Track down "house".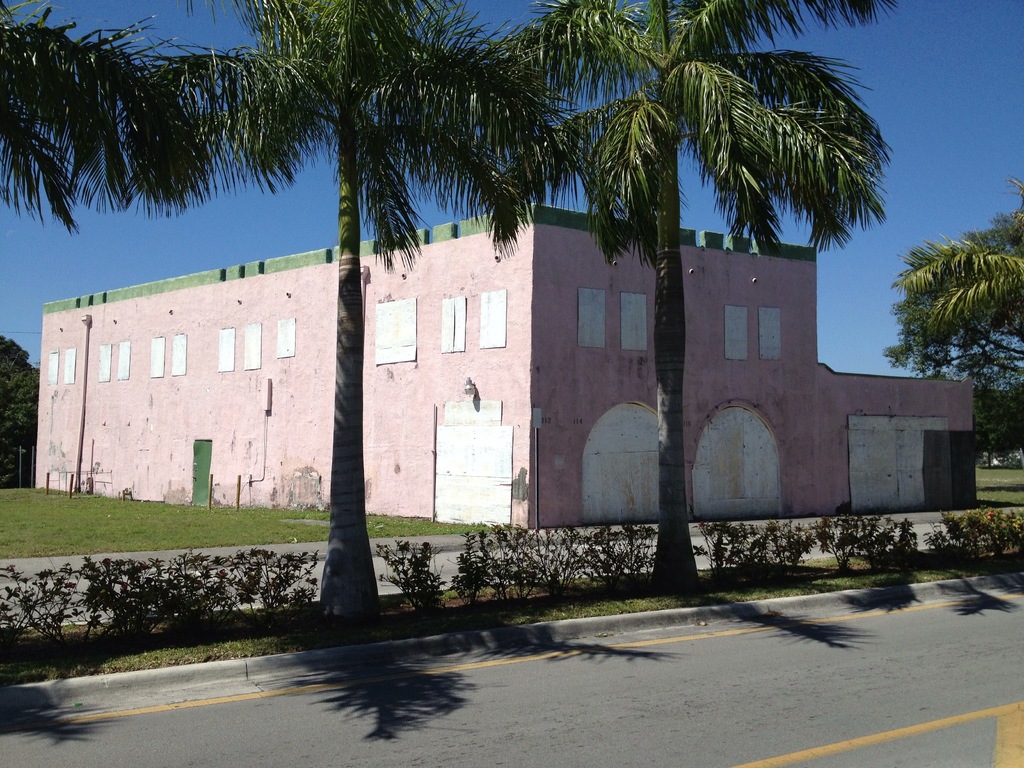
Tracked to (19,198,982,541).
